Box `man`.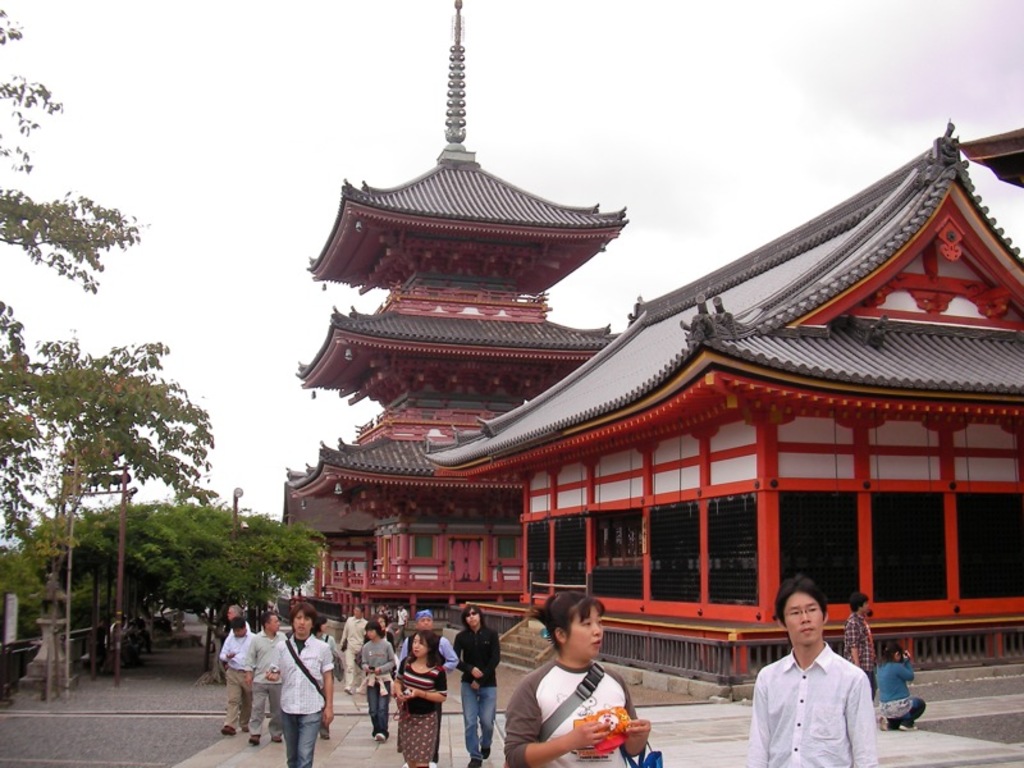
842, 591, 881, 695.
